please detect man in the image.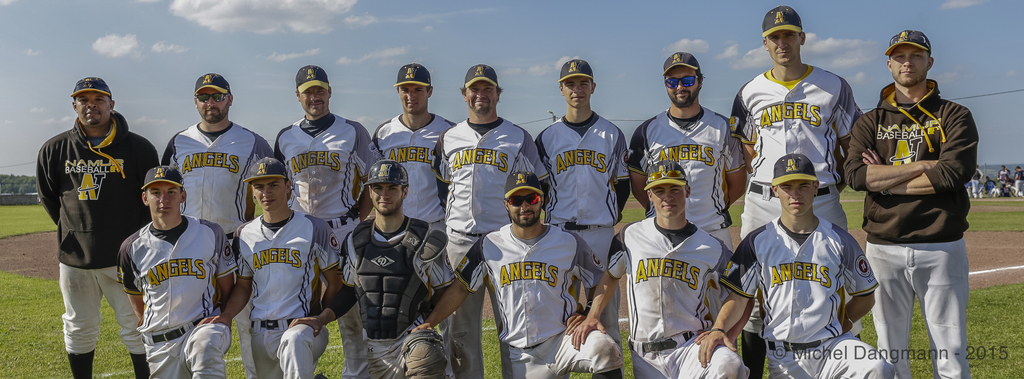
x1=575 y1=161 x2=755 y2=378.
